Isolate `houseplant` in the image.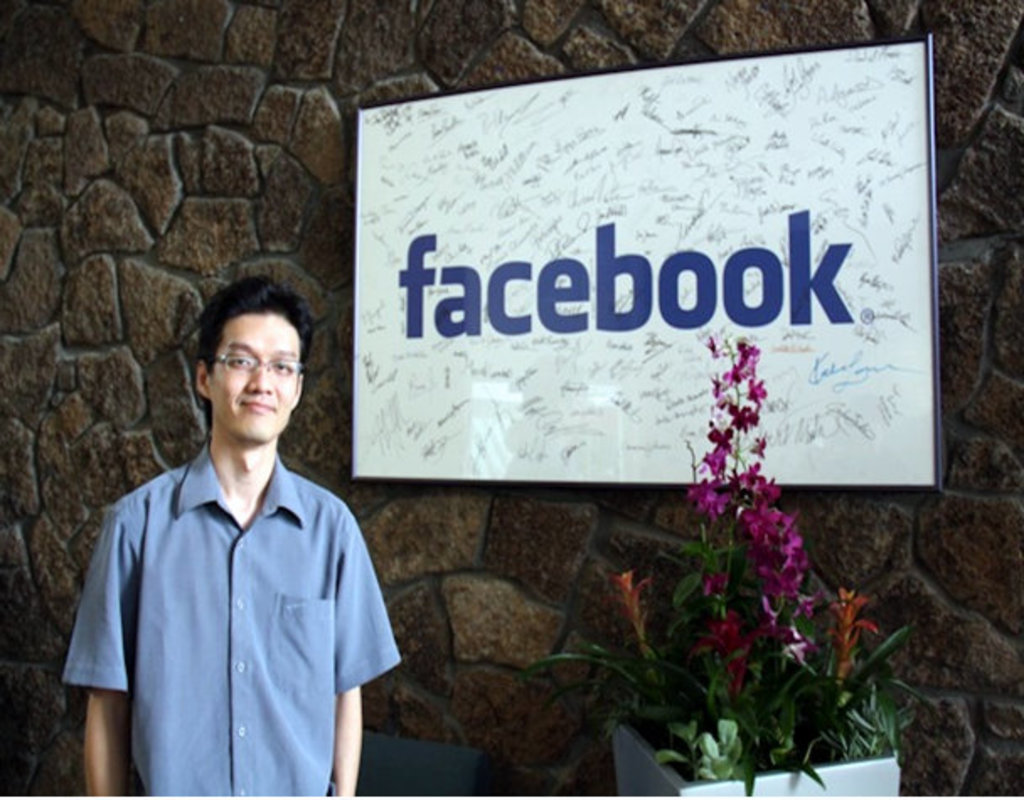
Isolated region: <region>520, 332, 940, 792</region>.
